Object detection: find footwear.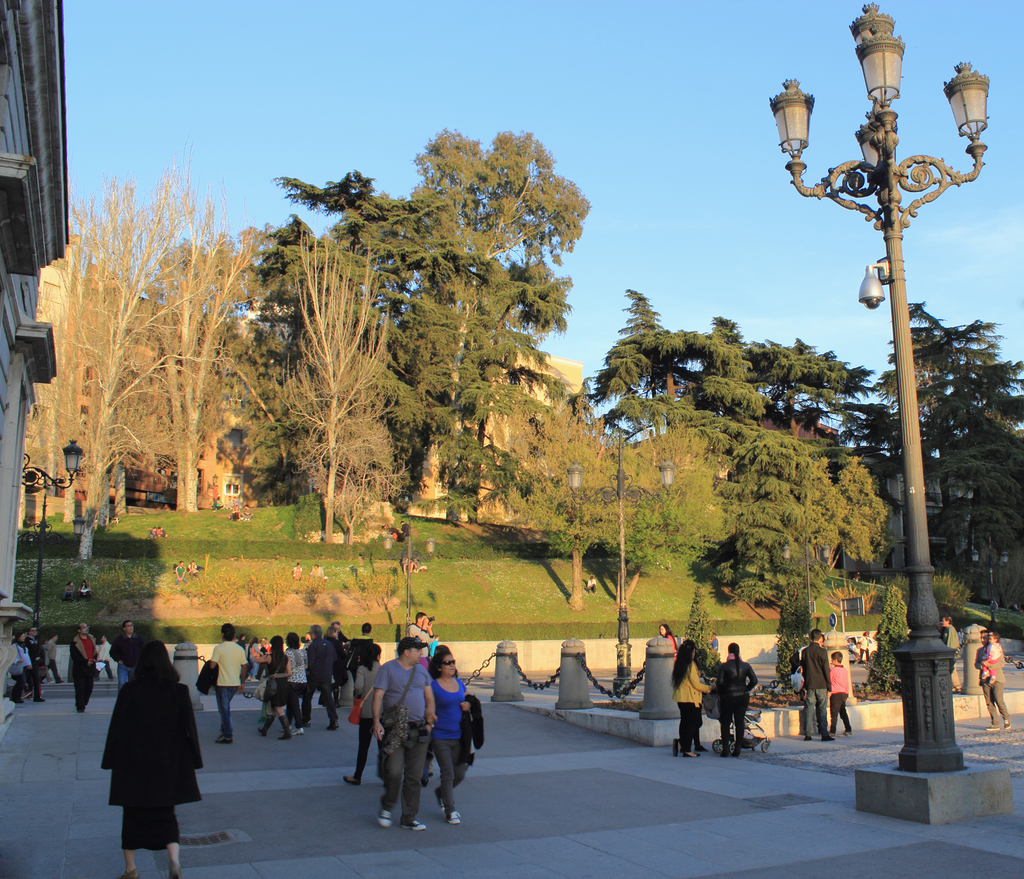
box(445, 810, 462, 828).
